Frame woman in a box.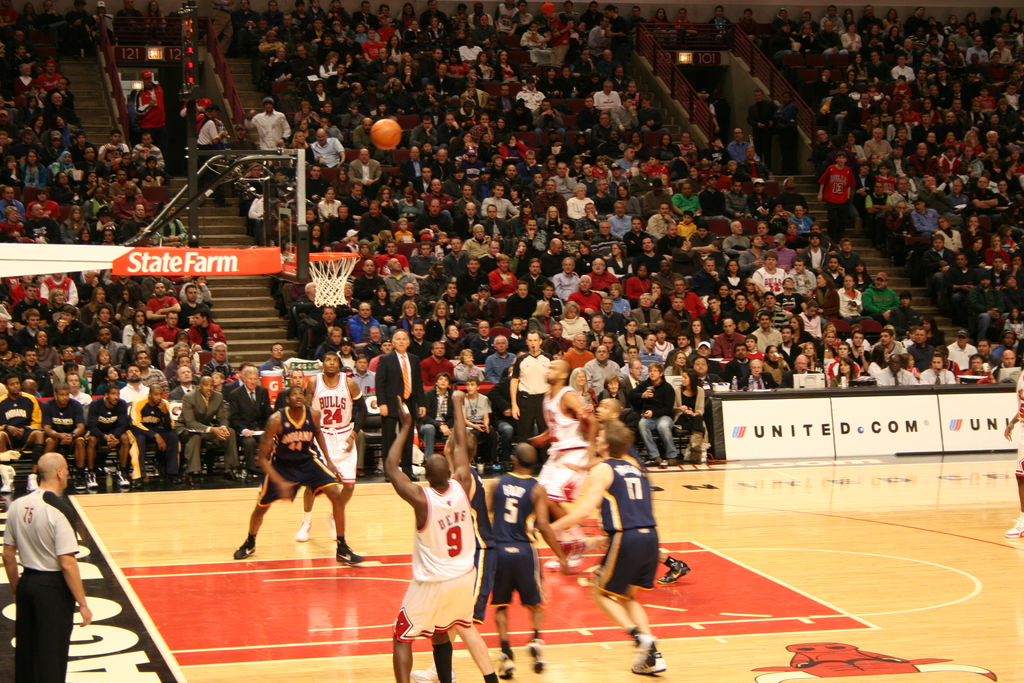
(left=420, top=293, right=461, bottom=338).
